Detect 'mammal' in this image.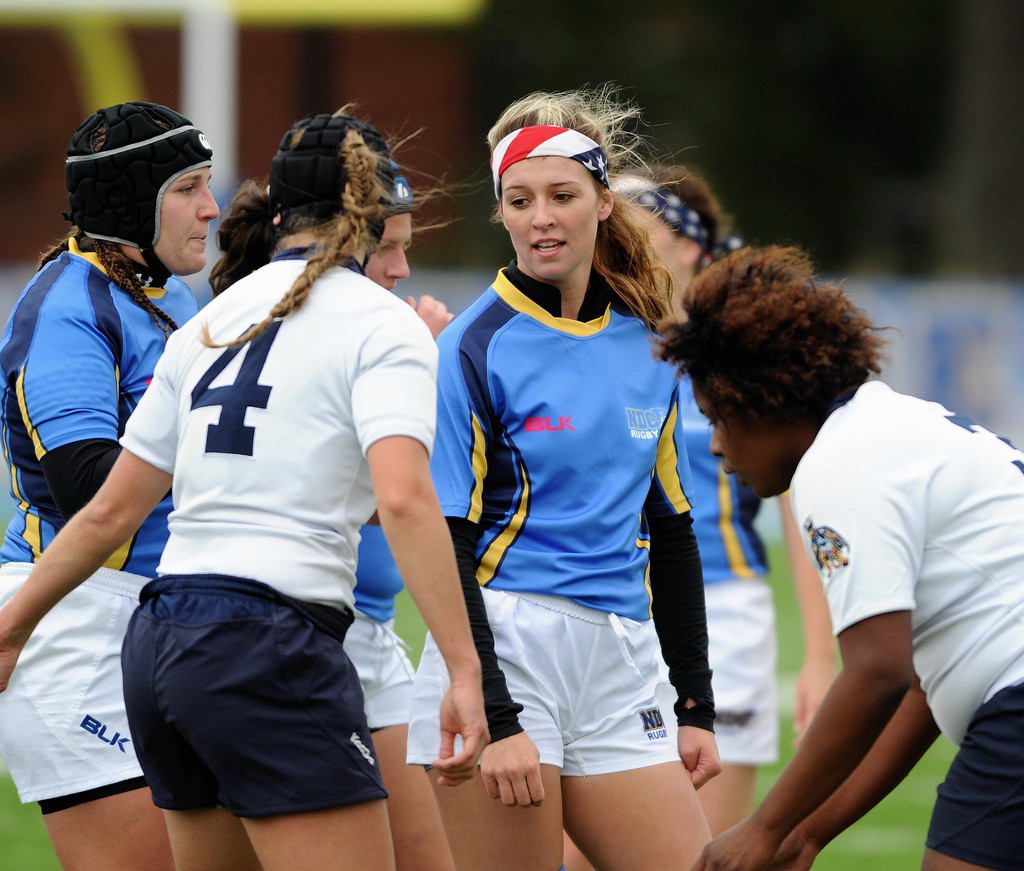
Detection: 650/247/1023/870.
